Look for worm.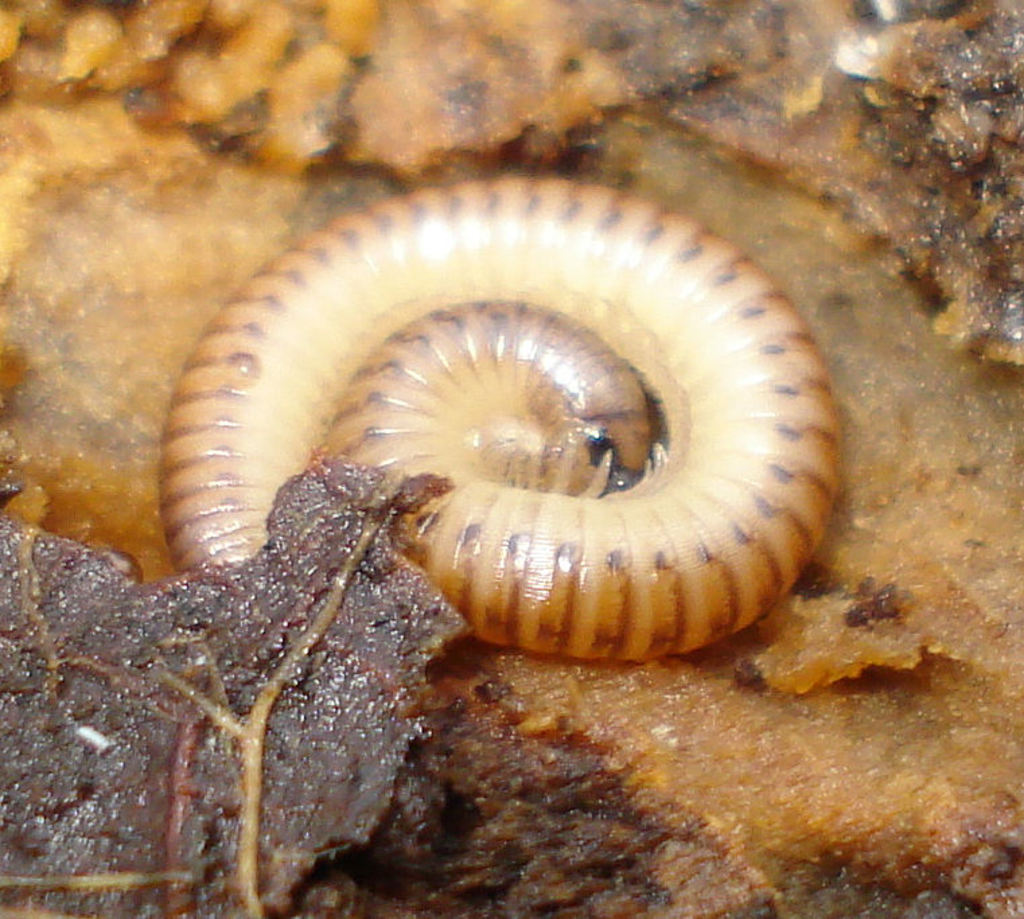
Found: region(157, 170, 850, 679).
